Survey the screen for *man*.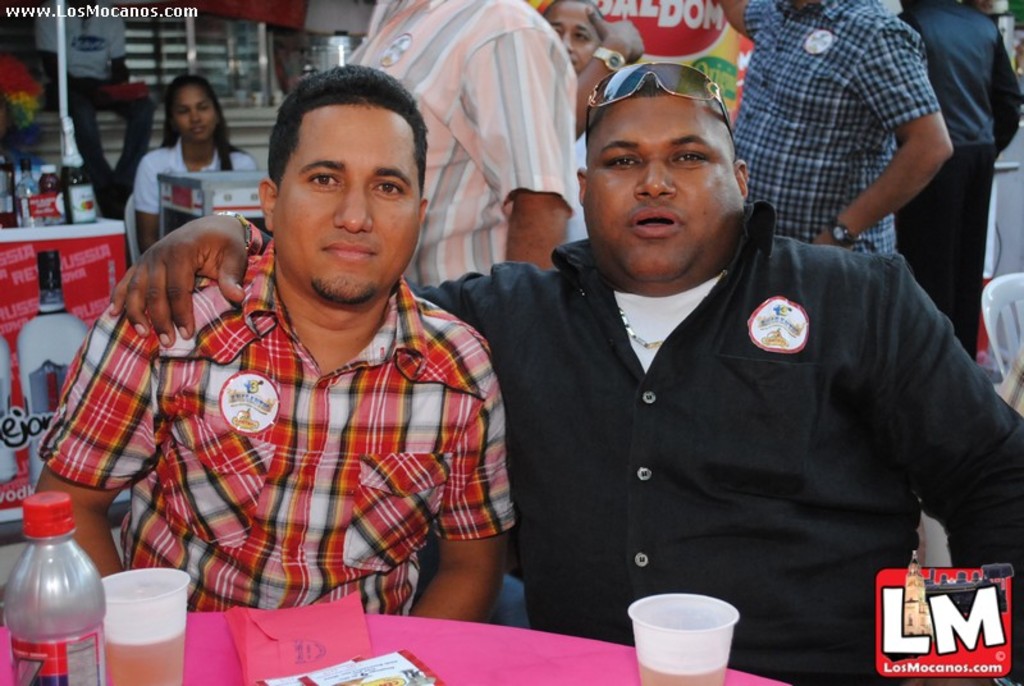
Survey found: locate(31, 65, 516, 626).
